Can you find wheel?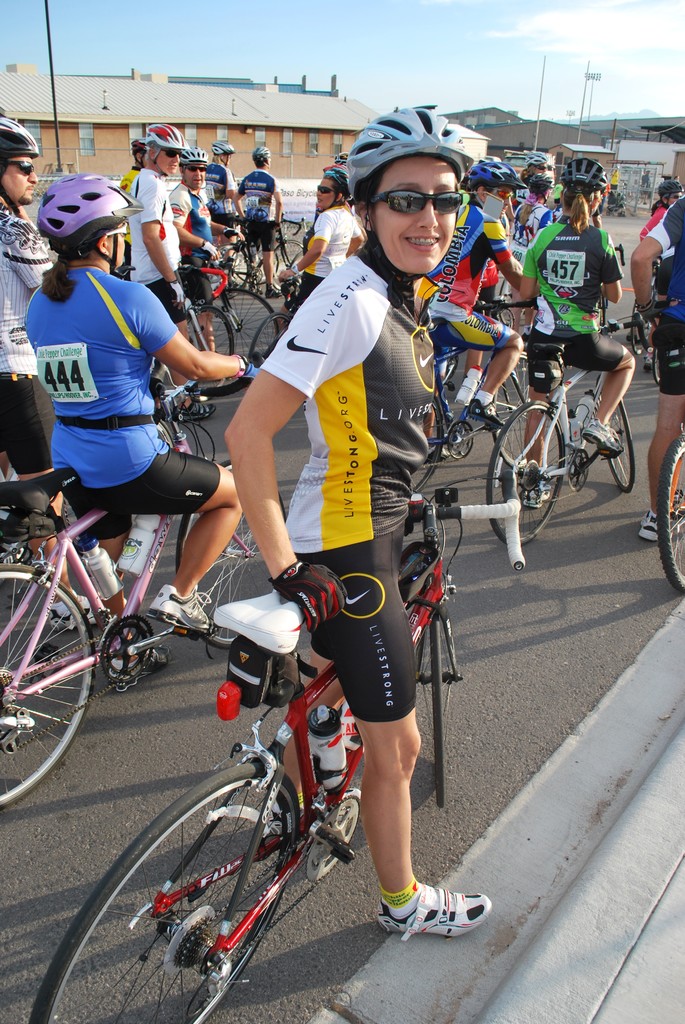
Yes, bounding box: rect(198, 285, 276, 383).
